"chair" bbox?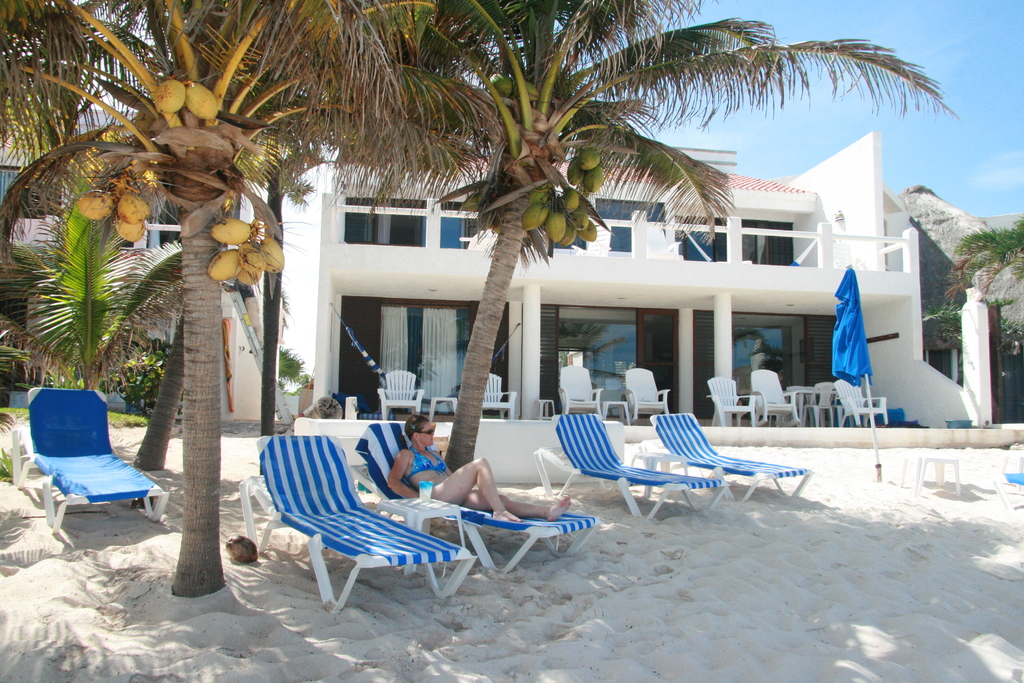
[left=236, top=431, right=477, bottom=614]
